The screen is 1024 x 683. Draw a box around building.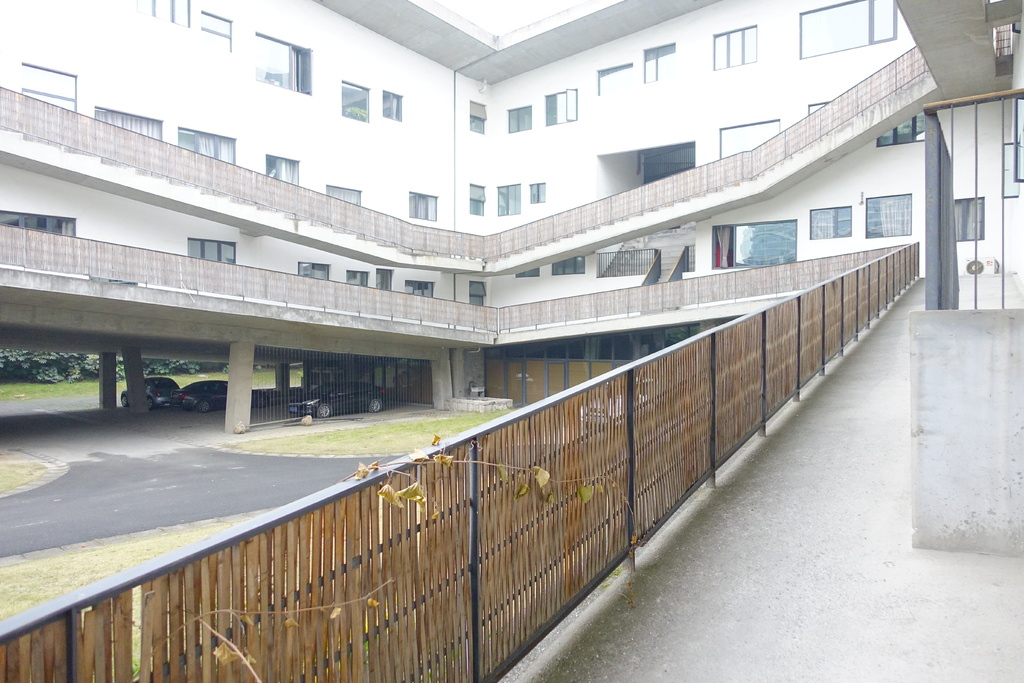
bbox(0, 0, 1023, 681).
